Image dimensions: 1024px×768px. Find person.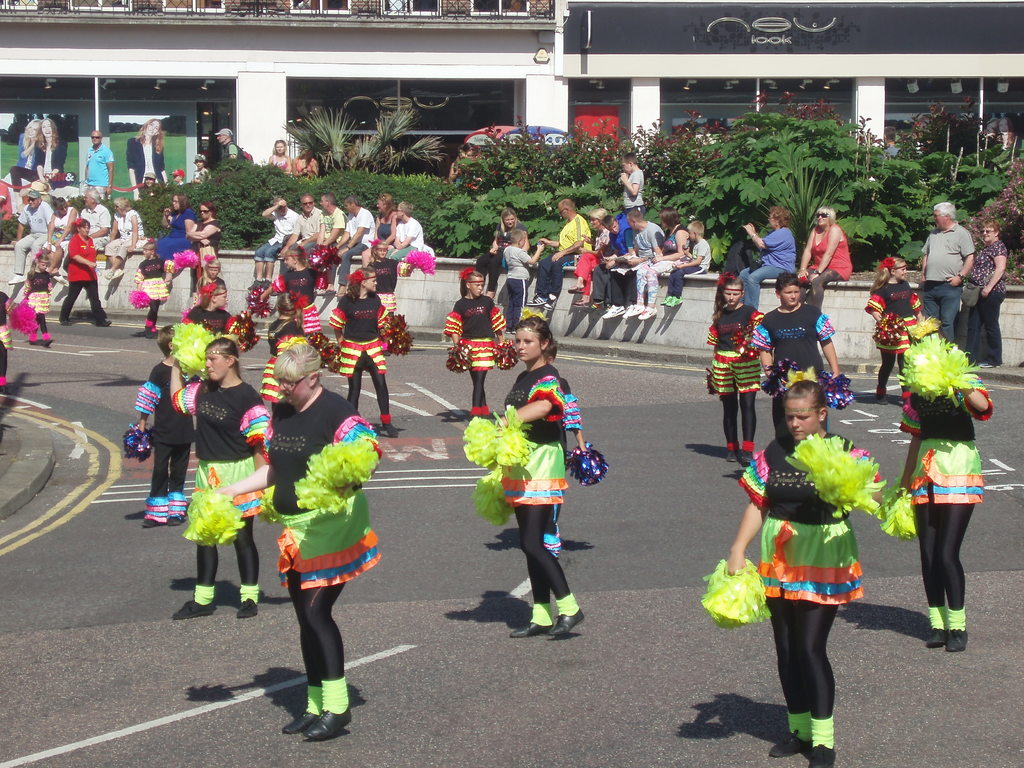
{"left": 864, "top": 248, "right": 920, "bottom": 389}.
